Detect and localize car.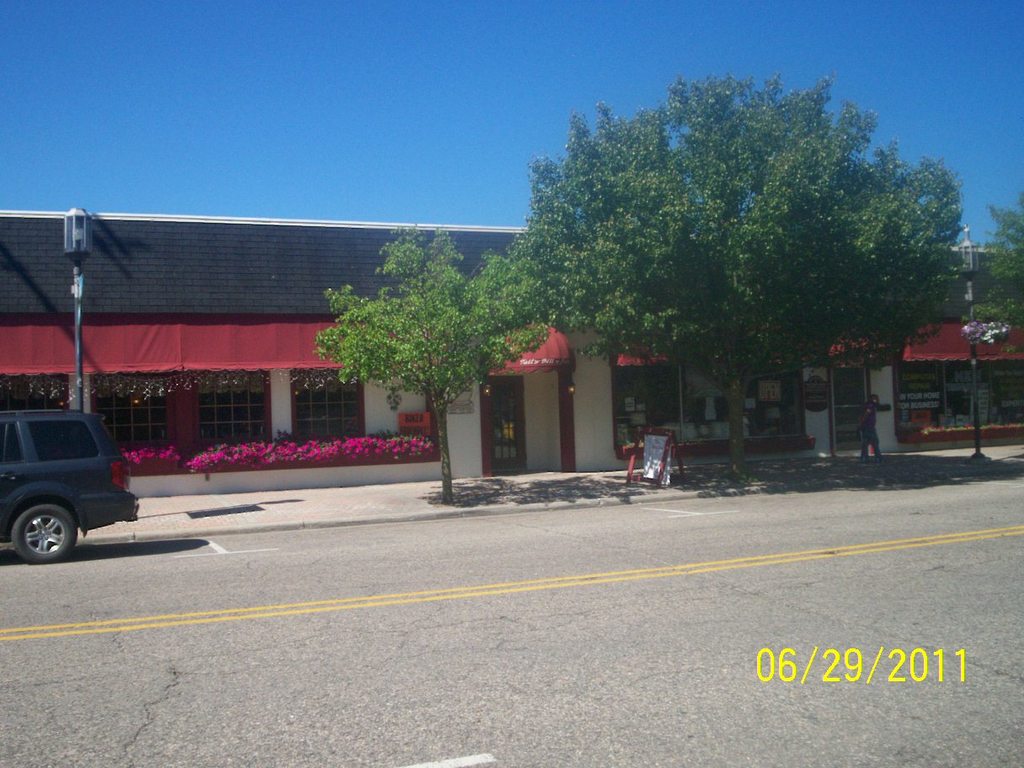
Localized at <box>0,403,143,563</box>.
